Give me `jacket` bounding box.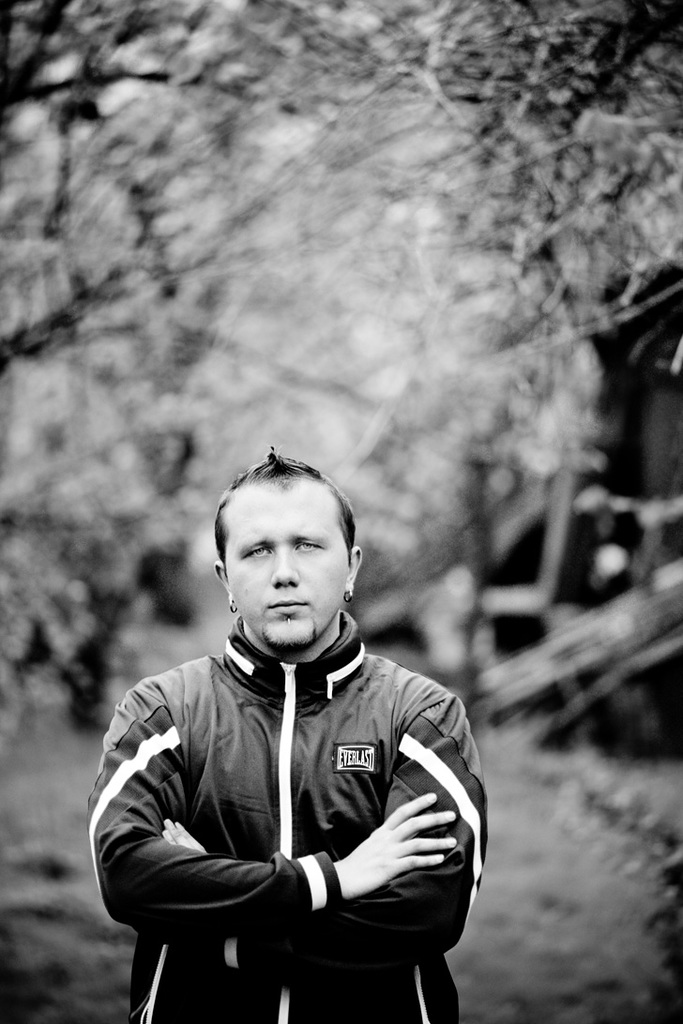
x1=69, y1=575, x2=477, y2=985.
